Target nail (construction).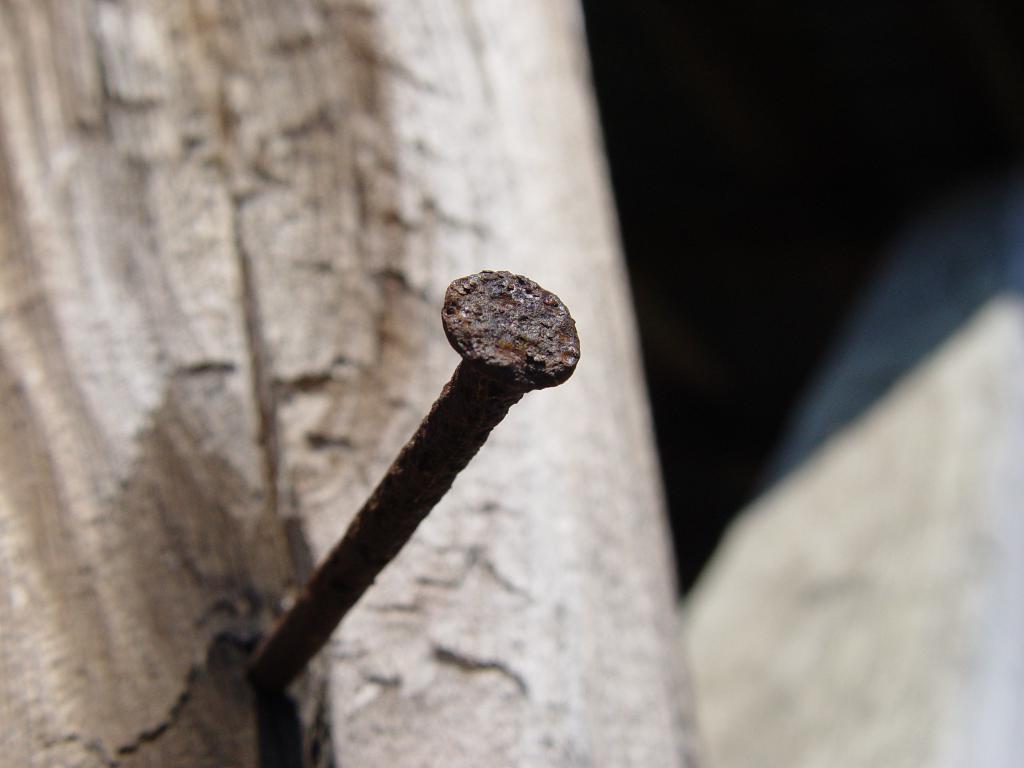
Target region: [x1=265, y1=271, x2=575, y2=689].
